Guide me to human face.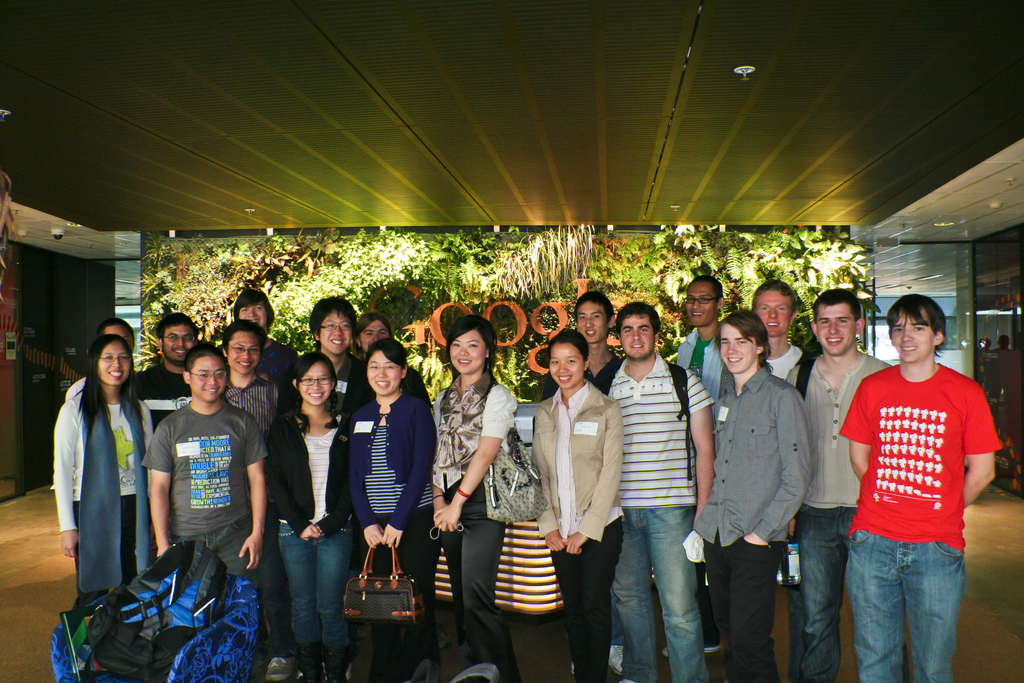
Guidance: x1=452 y1=332 x2=486 y2=375.
